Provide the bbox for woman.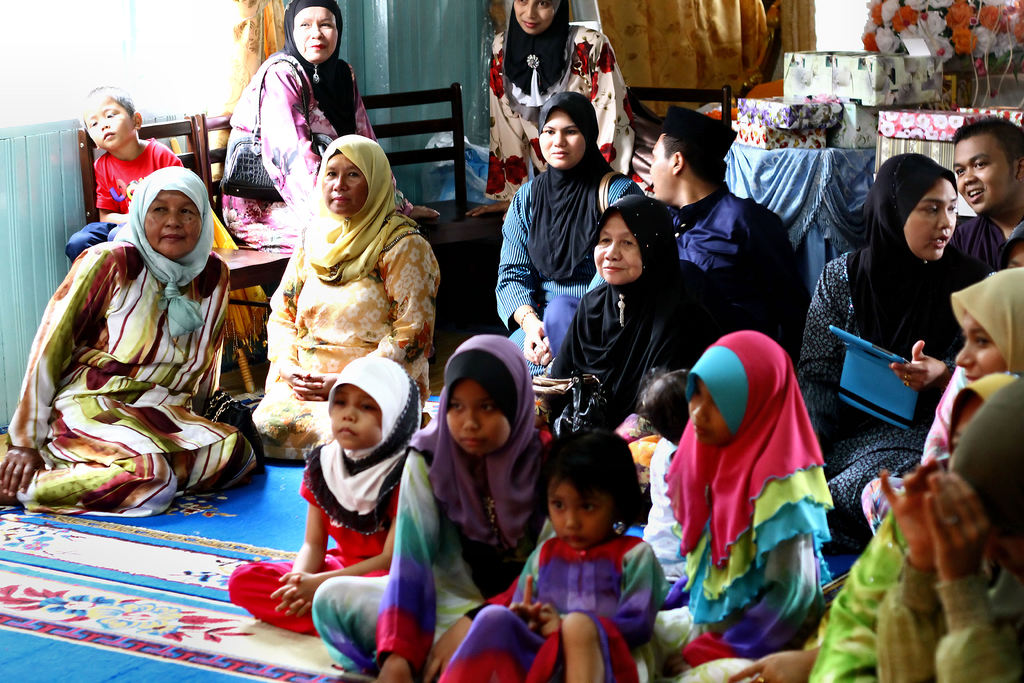
(662,372,1023,682).
